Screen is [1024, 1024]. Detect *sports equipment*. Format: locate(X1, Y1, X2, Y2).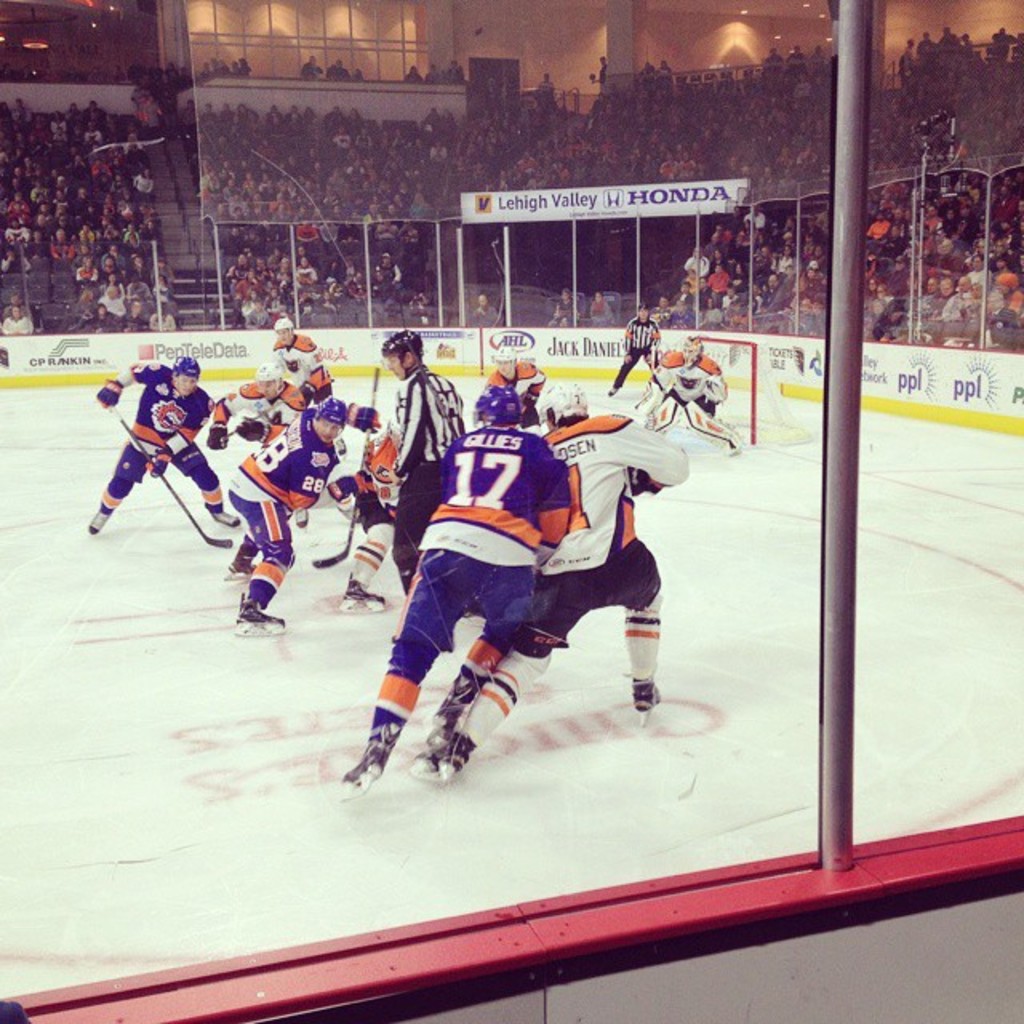
locate(530, 378, 584, 432).
